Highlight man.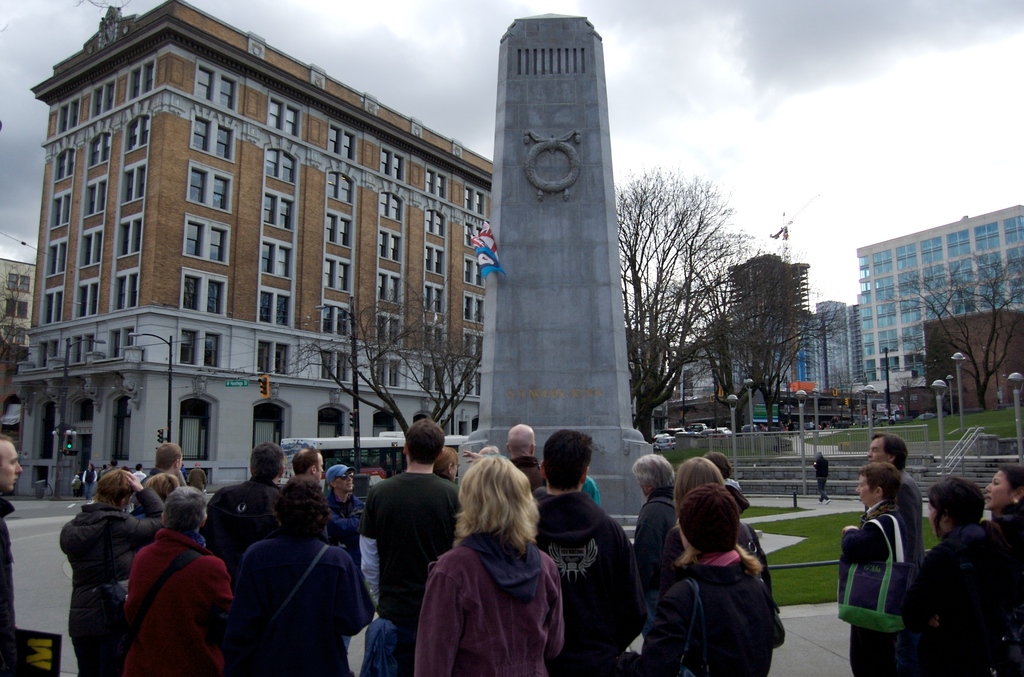
Highlighted region: <box>863,433,926,584</box>.
